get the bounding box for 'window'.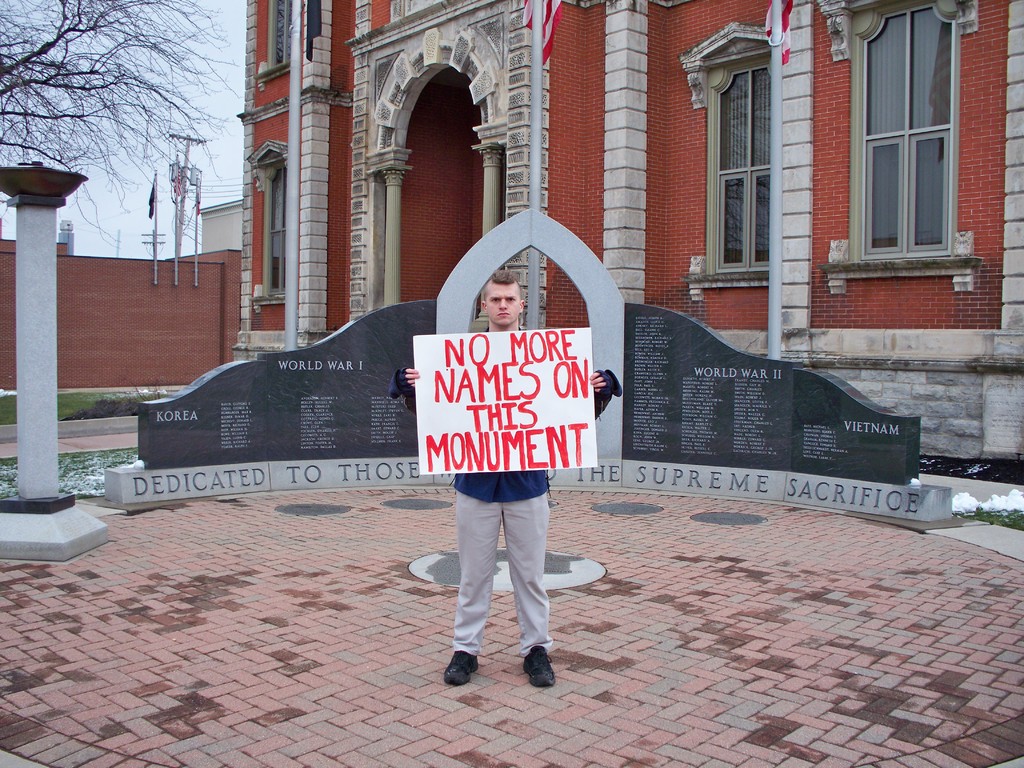
bbox(251, 140, 289, 305).
